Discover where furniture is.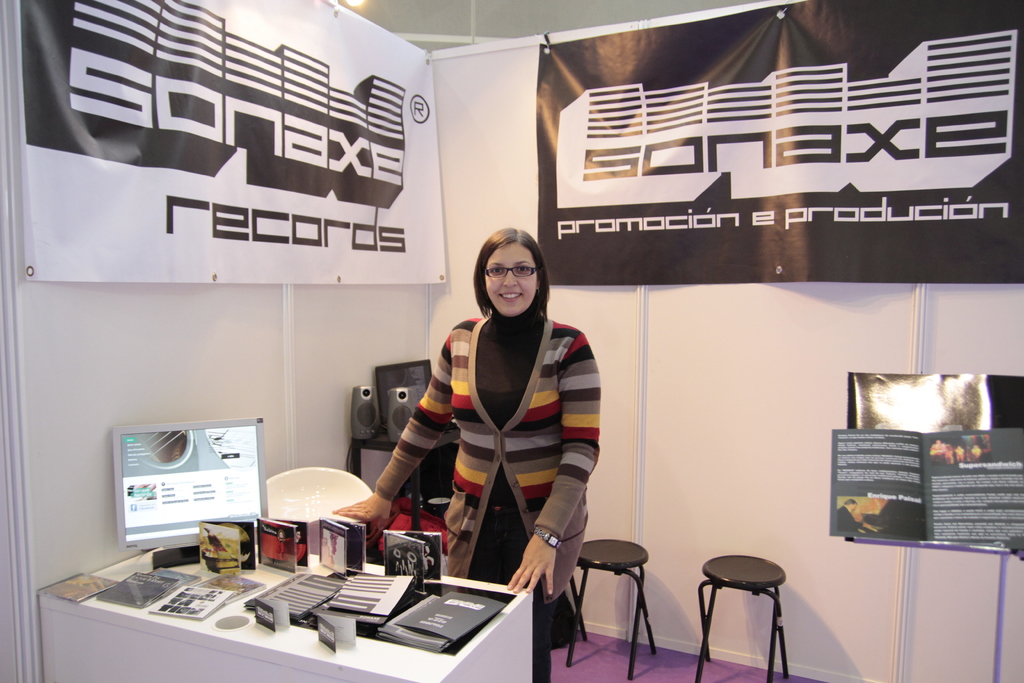
Discovered at box(563, 537, 656, 682).
